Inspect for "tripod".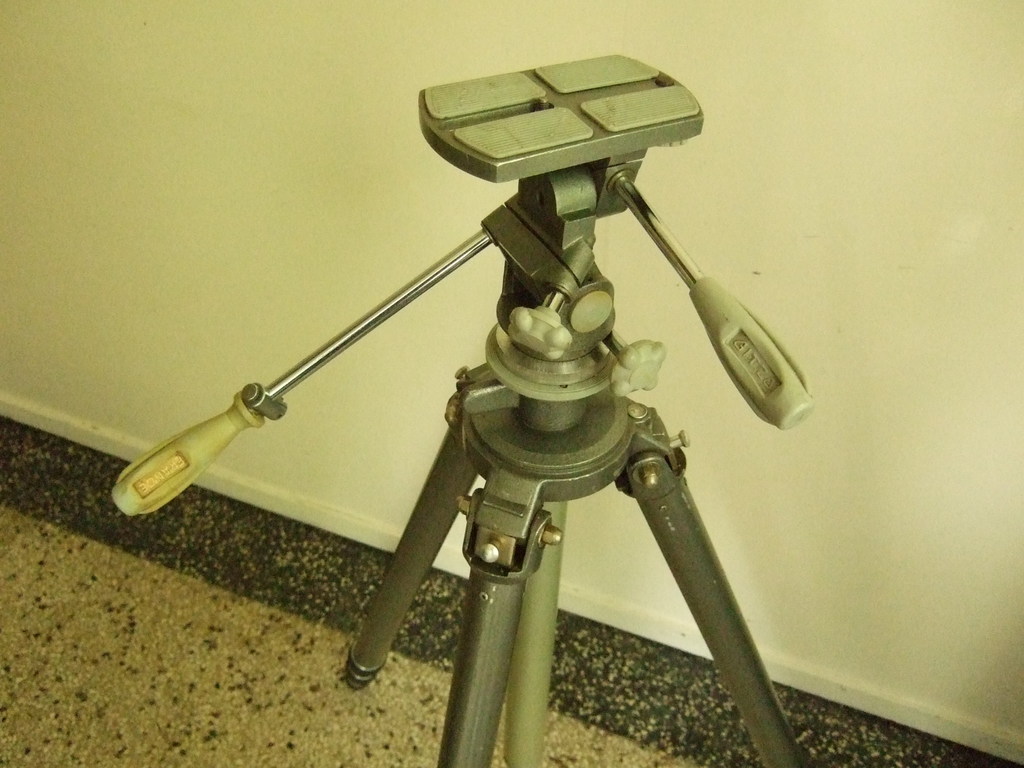
Inspection: region(107, 51, 815, 767).
